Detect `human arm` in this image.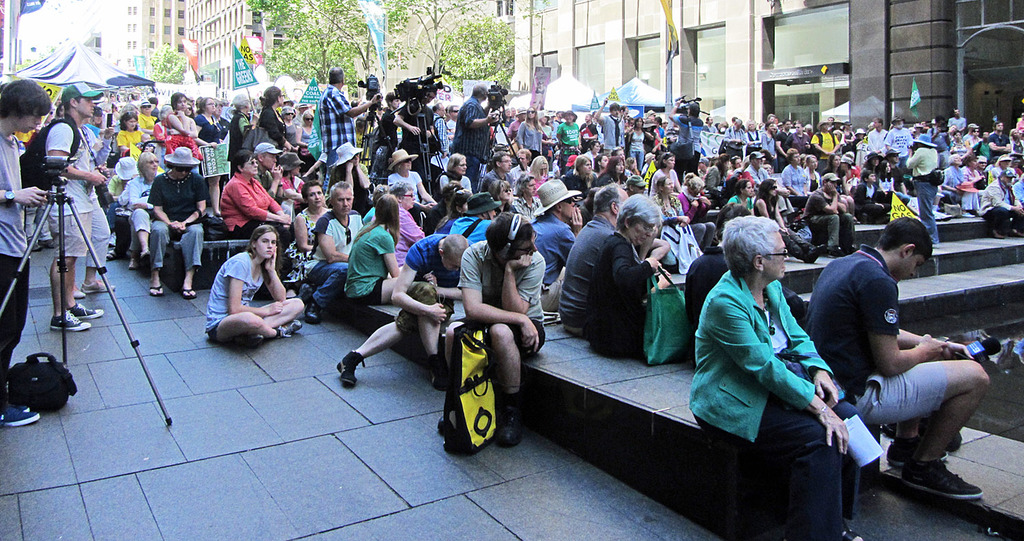
Detection: [167, 176, 212, 230].
